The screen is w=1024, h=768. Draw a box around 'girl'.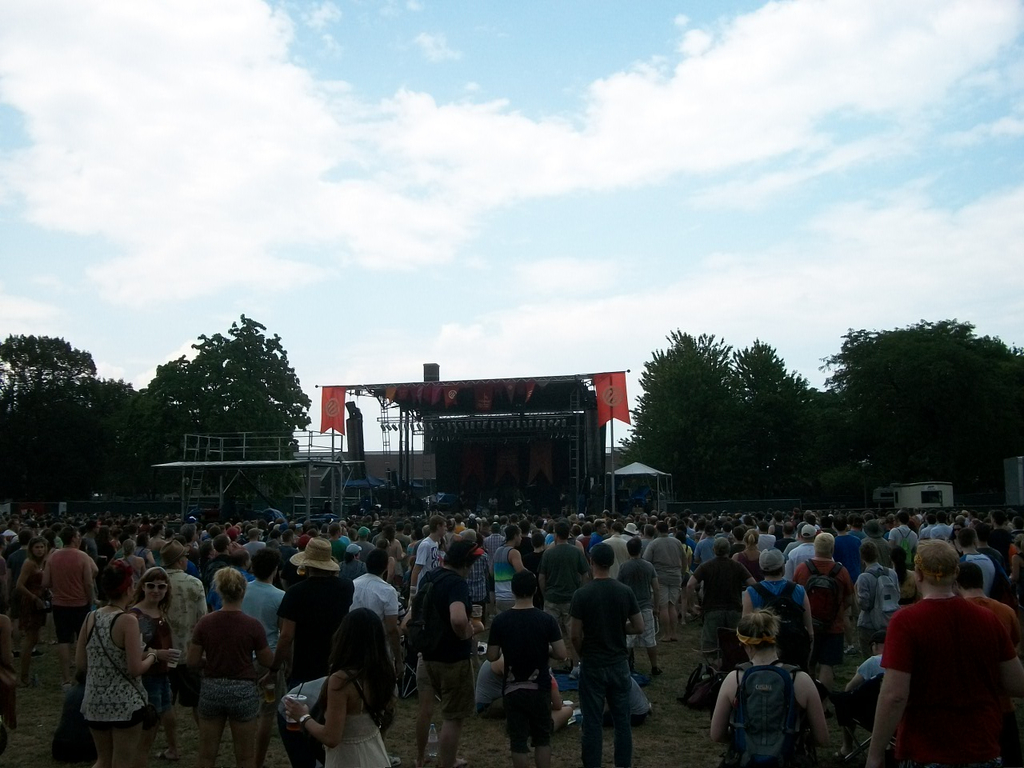
select_region(702, 606, 830, 767).
